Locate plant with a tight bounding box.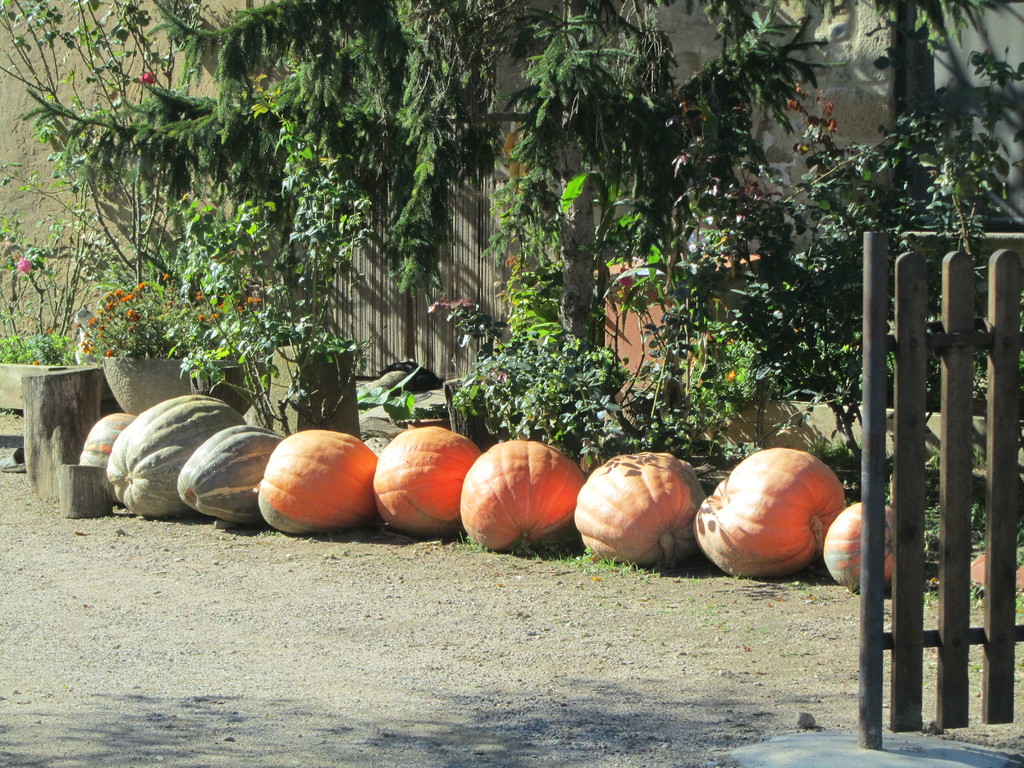
{"x1": 71, "y1": 263, "x2": 182, "y2": 364}.
